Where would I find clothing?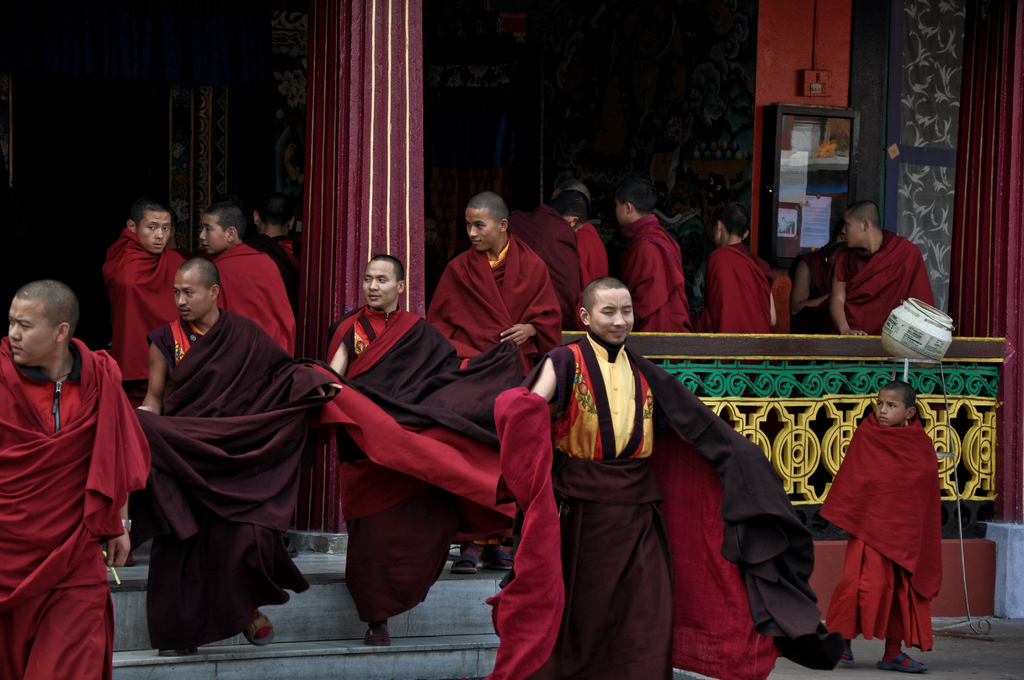
At region(839, 227, 1011, 349).
